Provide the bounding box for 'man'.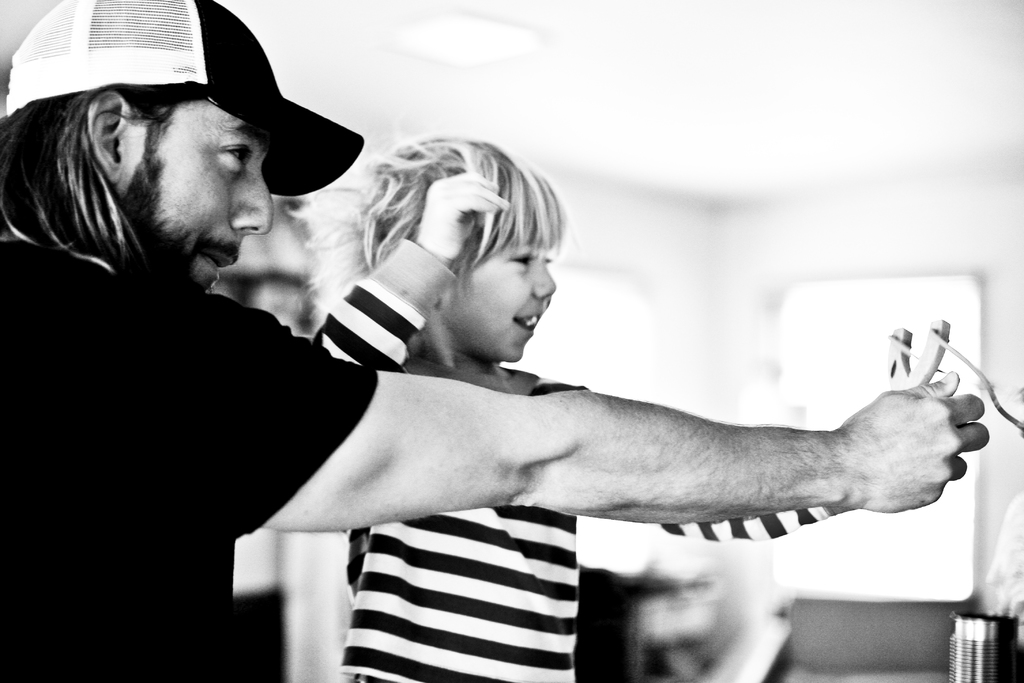
x1=0, y1=0, x2=991, y2=682.
